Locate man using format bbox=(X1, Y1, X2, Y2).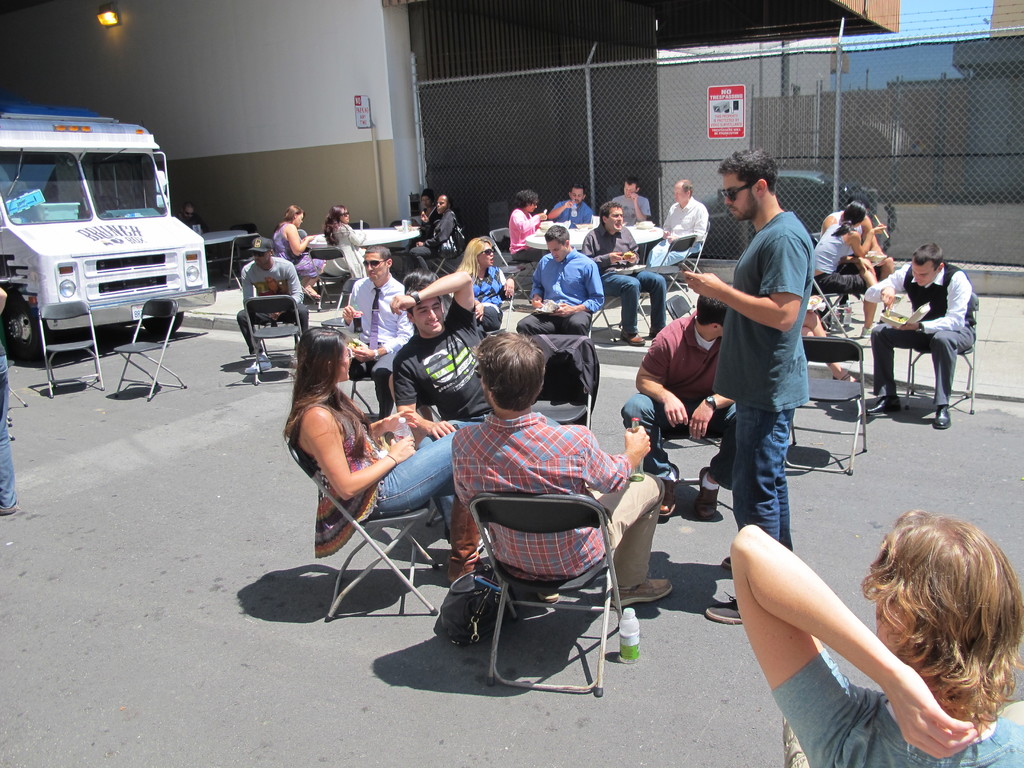
bbox=(648, 177, 708, 264).
